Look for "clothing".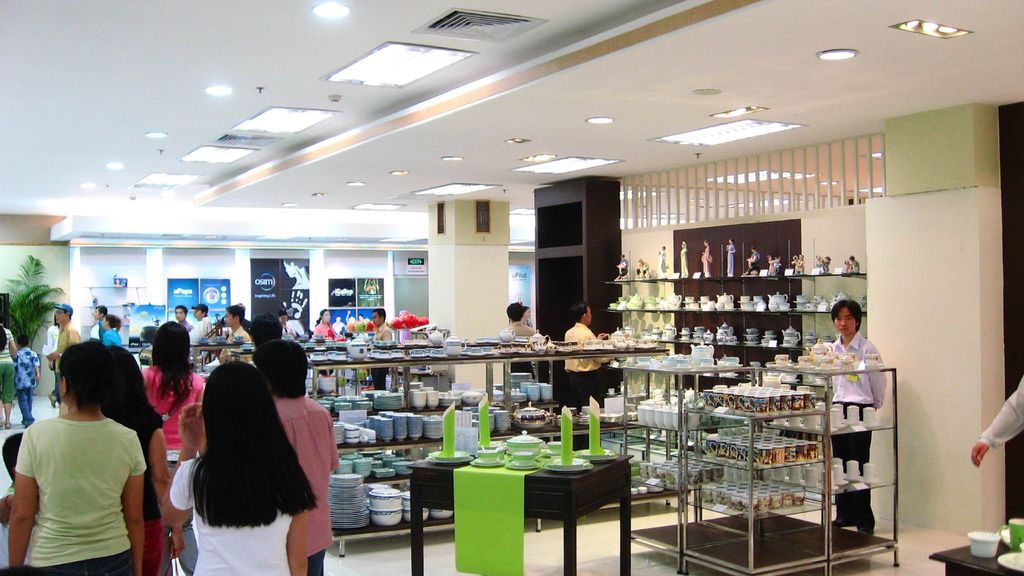
Found: bbox(370, 321, 395, 387).
